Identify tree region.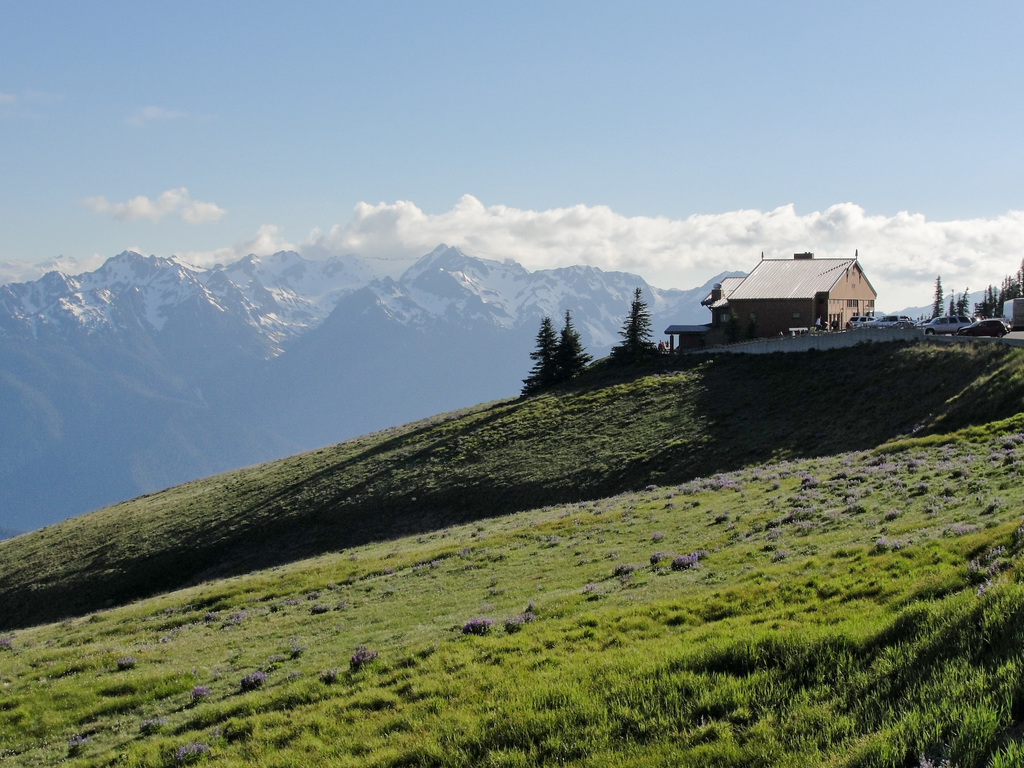
Region: box(538, 307, 596, 392).
